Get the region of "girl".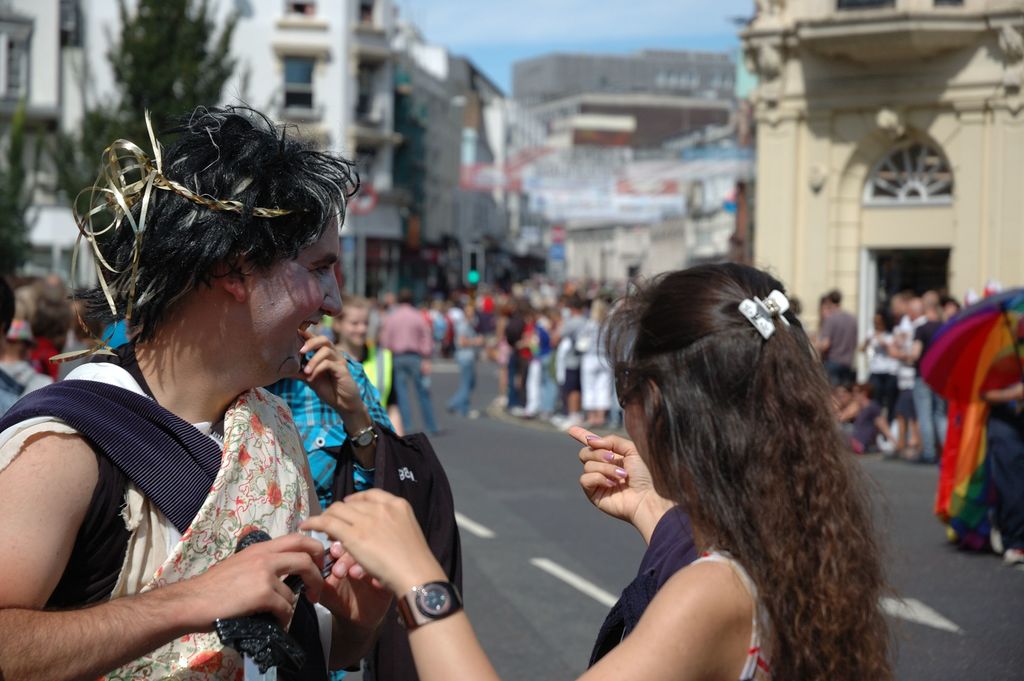
<box>295,243,915,680</box>.
